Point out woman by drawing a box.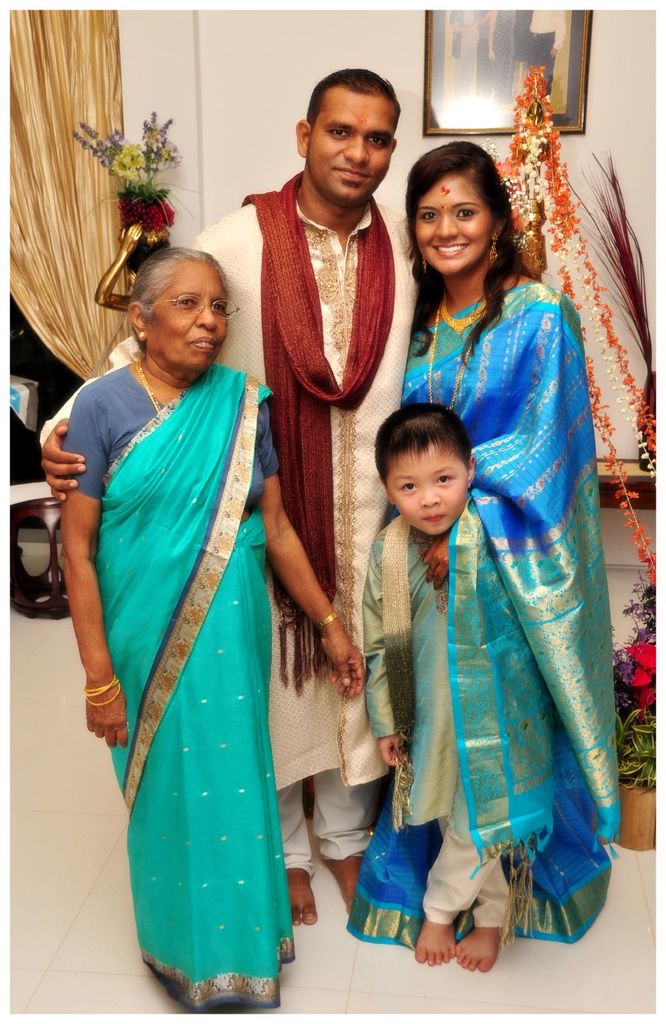
[x1=348, y1=143, x2=638, y2=956].
